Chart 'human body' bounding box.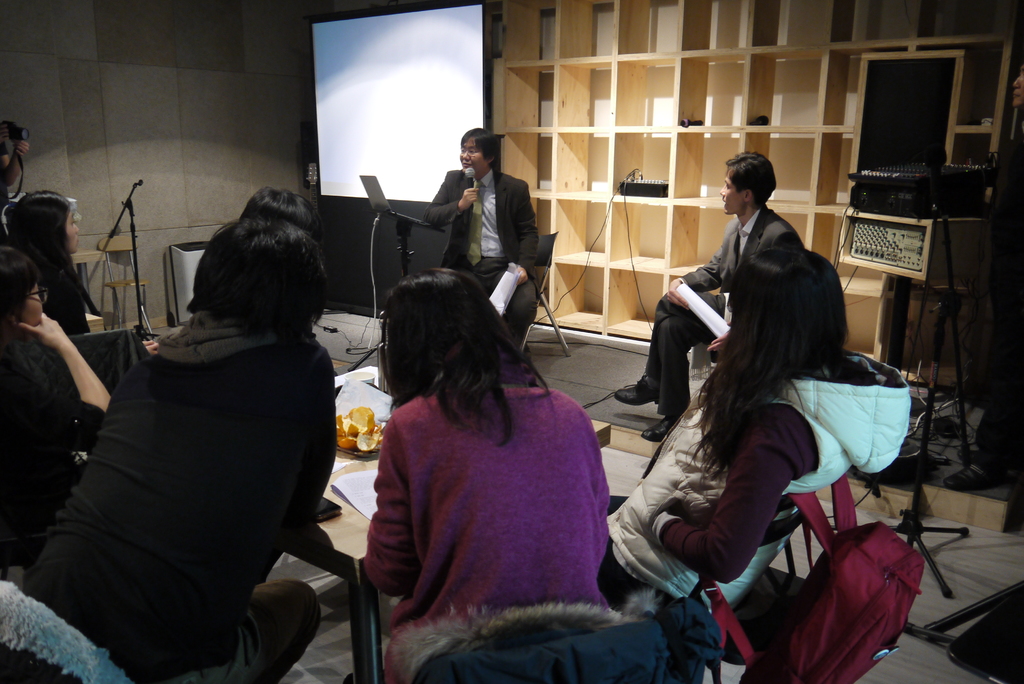
Charted: Rect(365, 266, 607, 642).
